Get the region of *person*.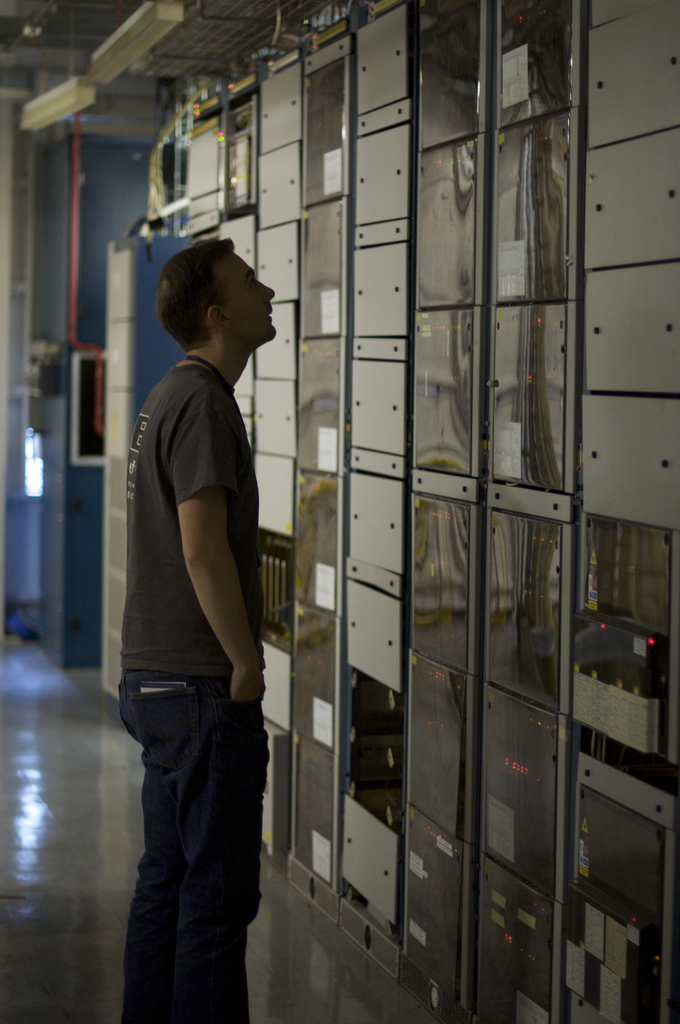
region(97, 230, 293, 997).
